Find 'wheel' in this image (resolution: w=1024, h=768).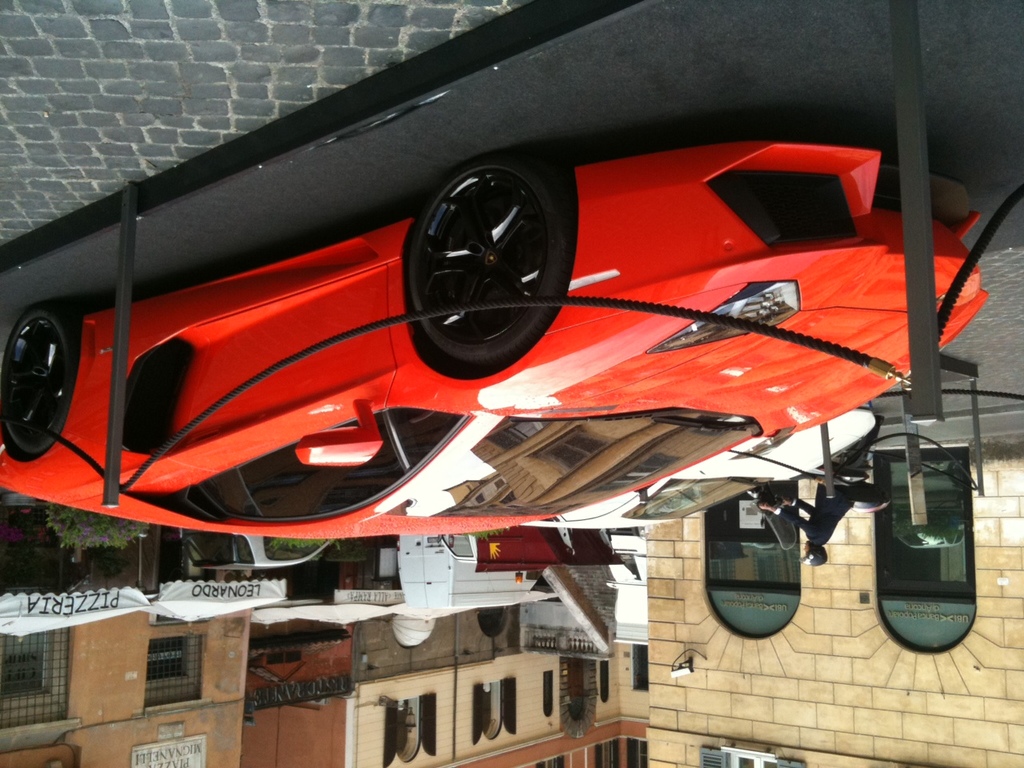
393/162/564/366.
